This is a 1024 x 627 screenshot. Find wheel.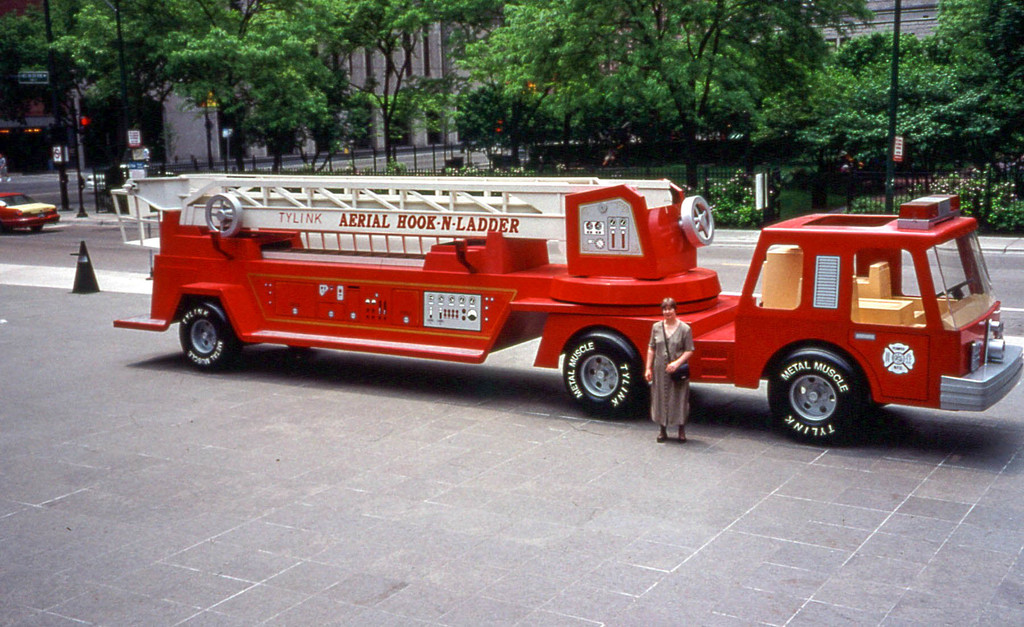
Bounding box: (204, 190, 243, 240).
